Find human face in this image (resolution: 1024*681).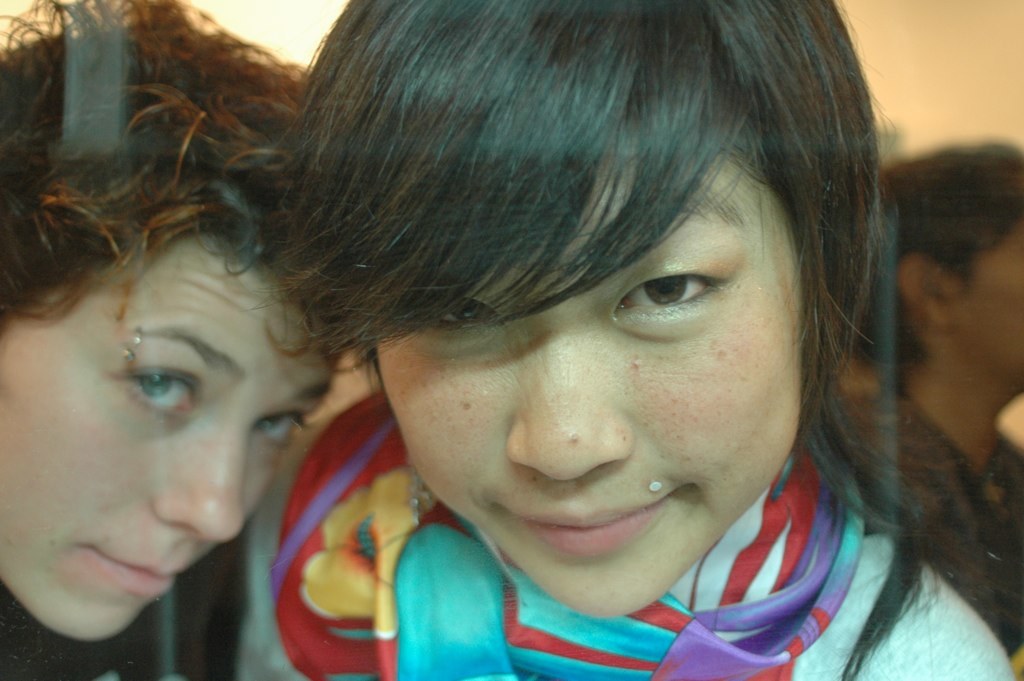
rect(951, 220, 1023, 398).
